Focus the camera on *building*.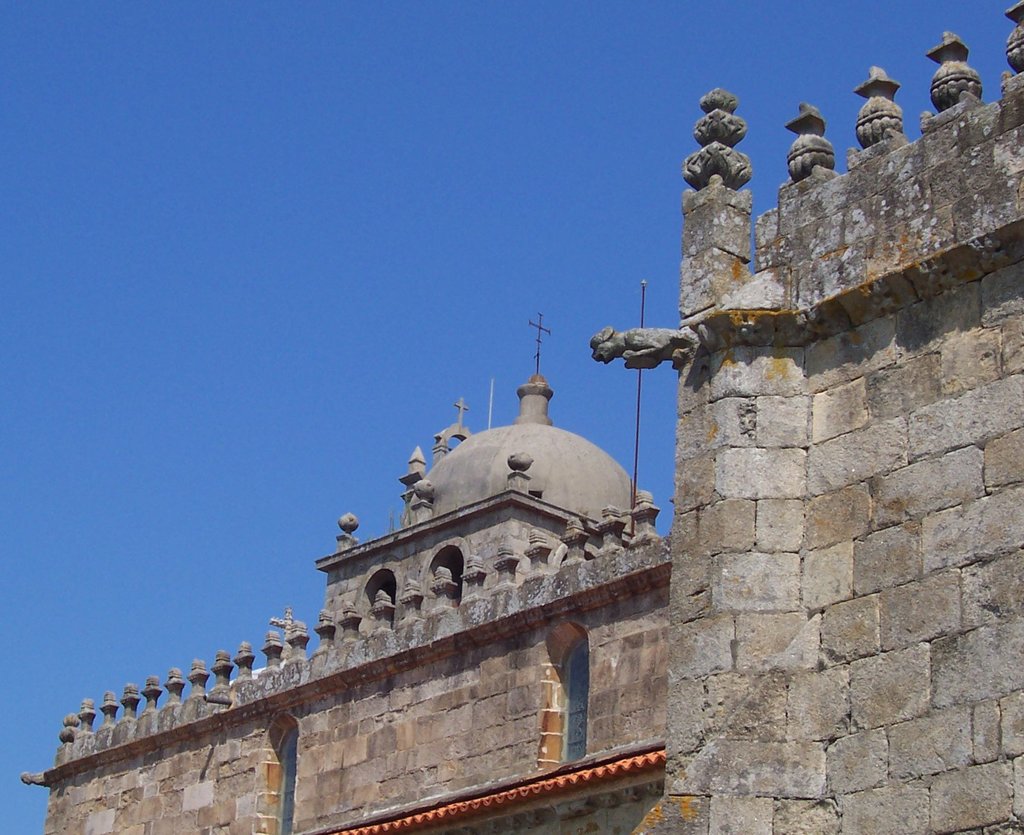
Focus region: box(21, 0, 1023, 834).
